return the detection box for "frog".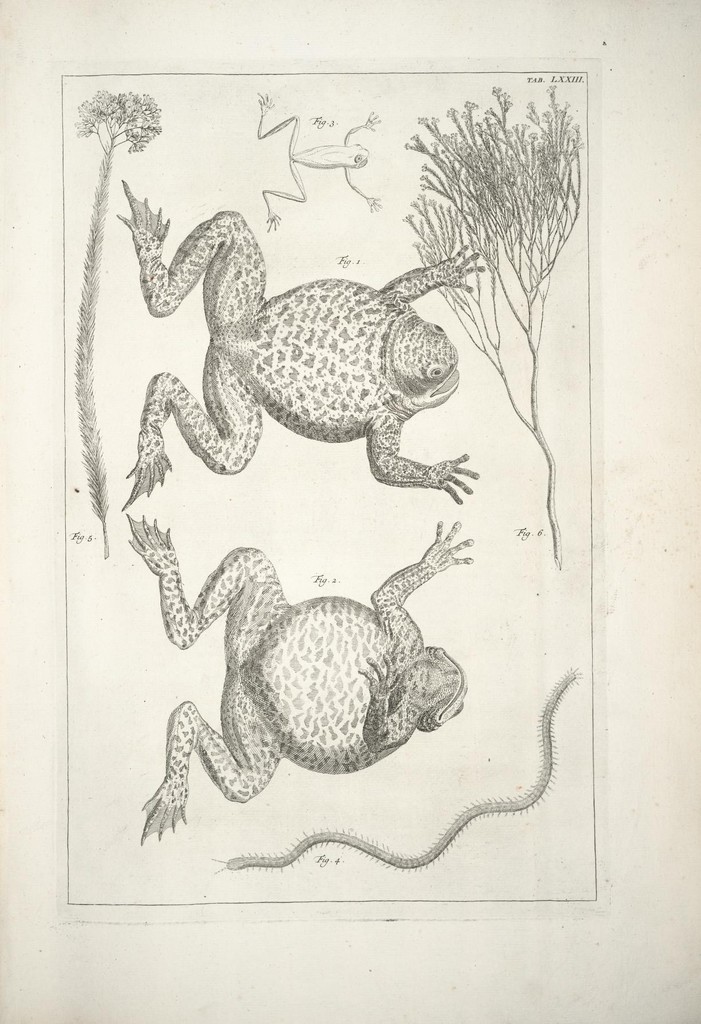
x1=113, y1=175, x2=486, y2=511.
